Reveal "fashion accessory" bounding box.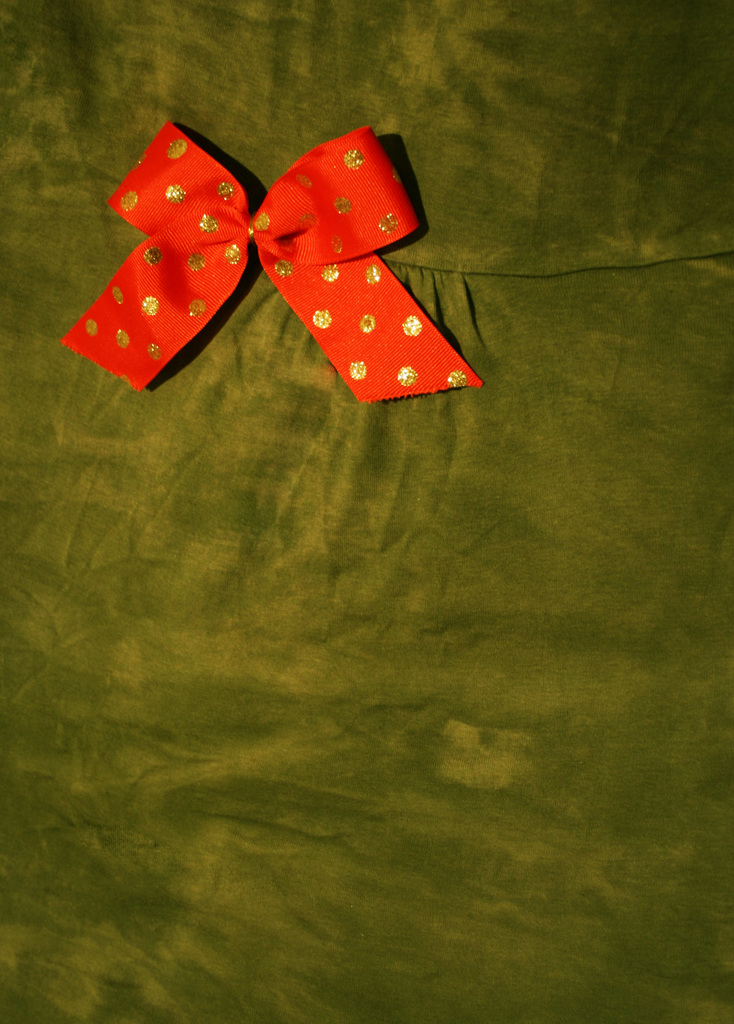
Revealed: 61 120 481 406.
